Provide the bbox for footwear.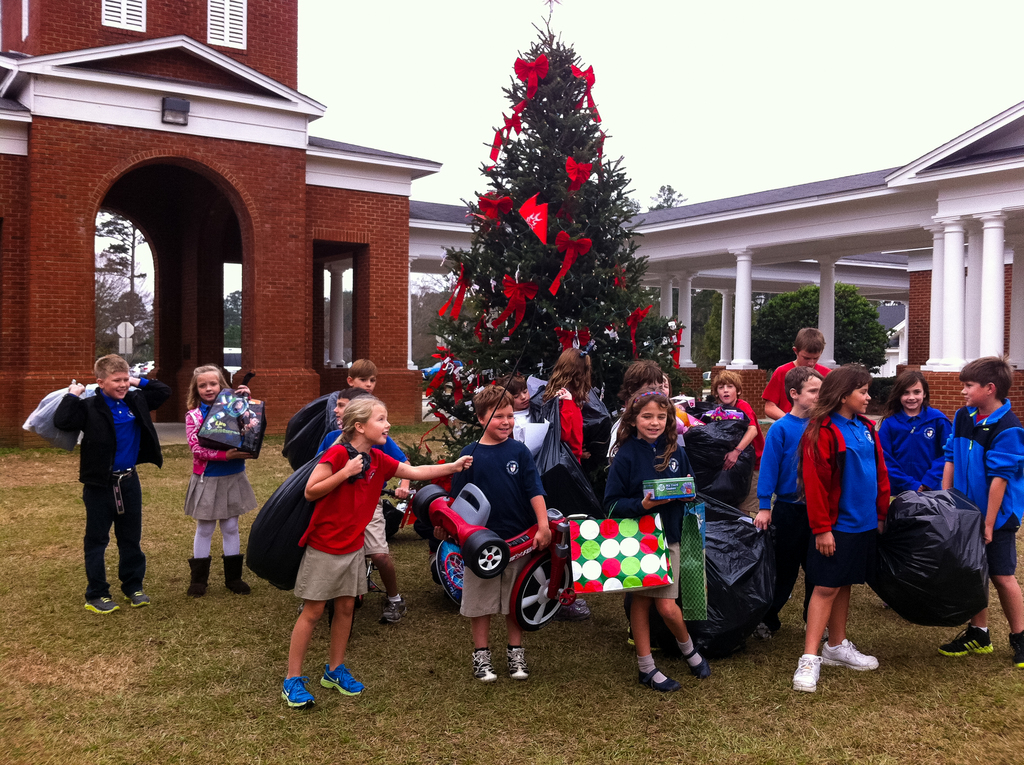
x1=797, y1=651, x2=824, y2=697.
